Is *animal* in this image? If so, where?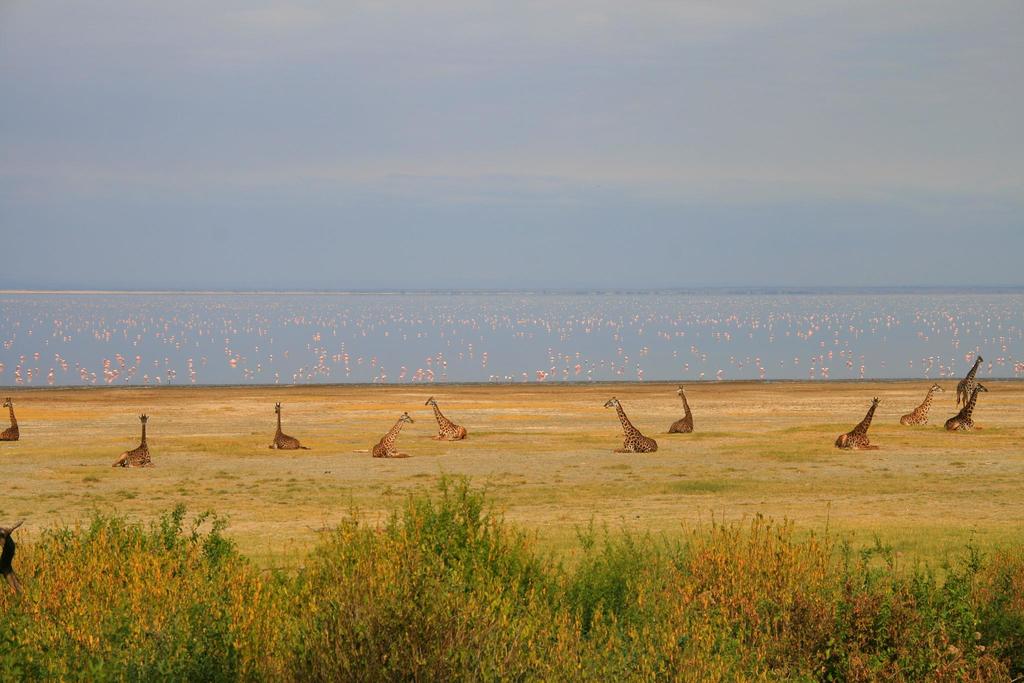
Yes, at (x1=603, y1=396, x2=657, y2=452).
